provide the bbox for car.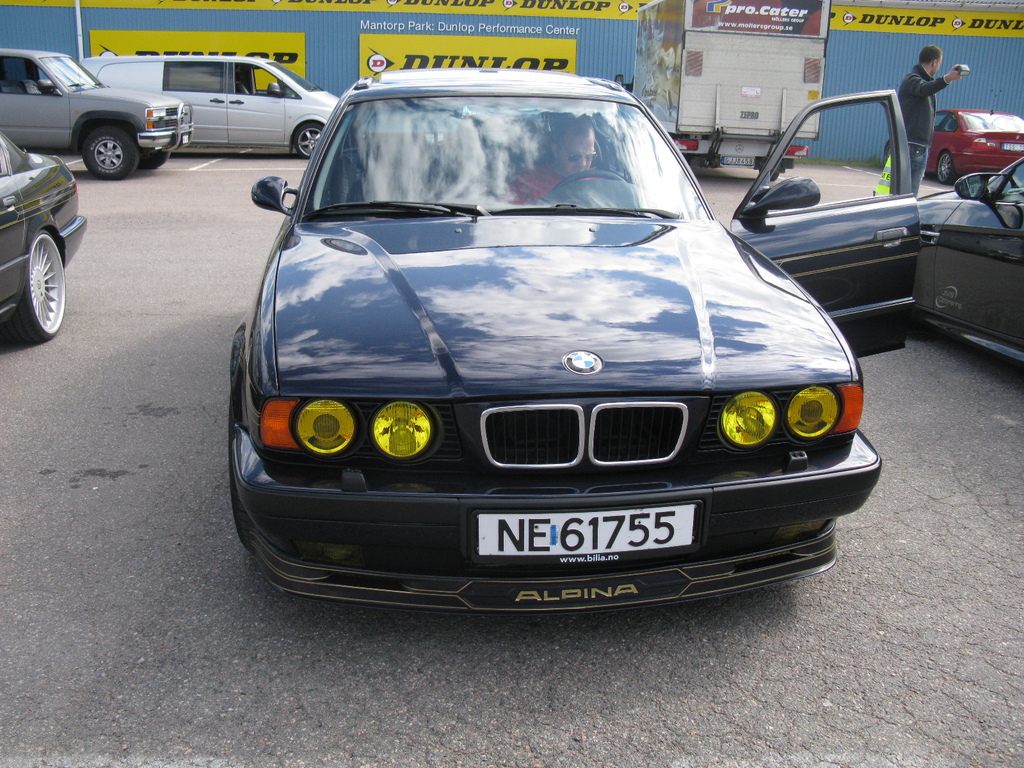
<region>0, 129, 86, 344</region>.
